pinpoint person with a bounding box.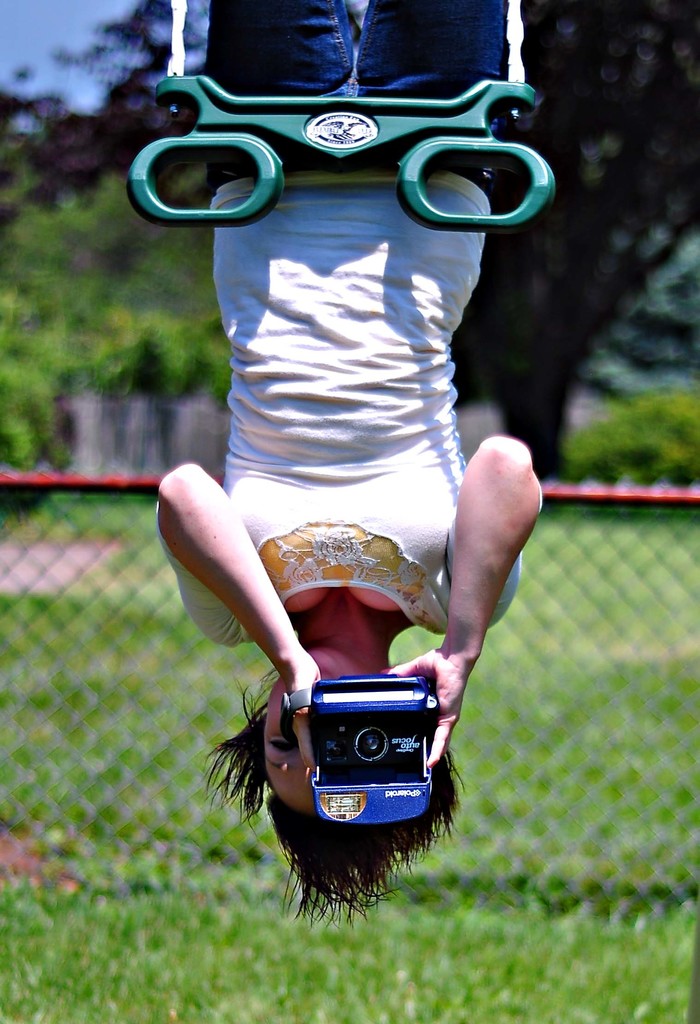
[left=152, top=0, right=539, bottom=932].
